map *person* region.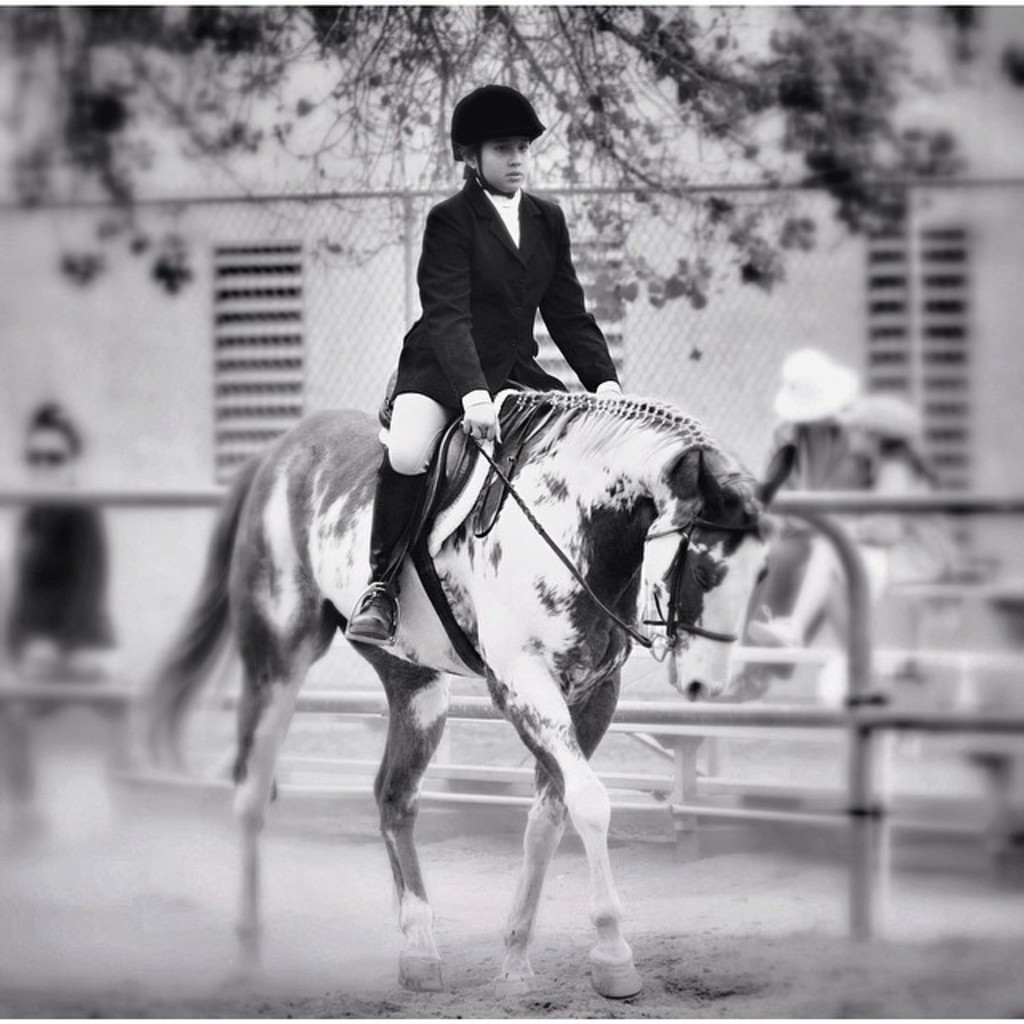
Mapped to rect(731, 347, 898, 699).
